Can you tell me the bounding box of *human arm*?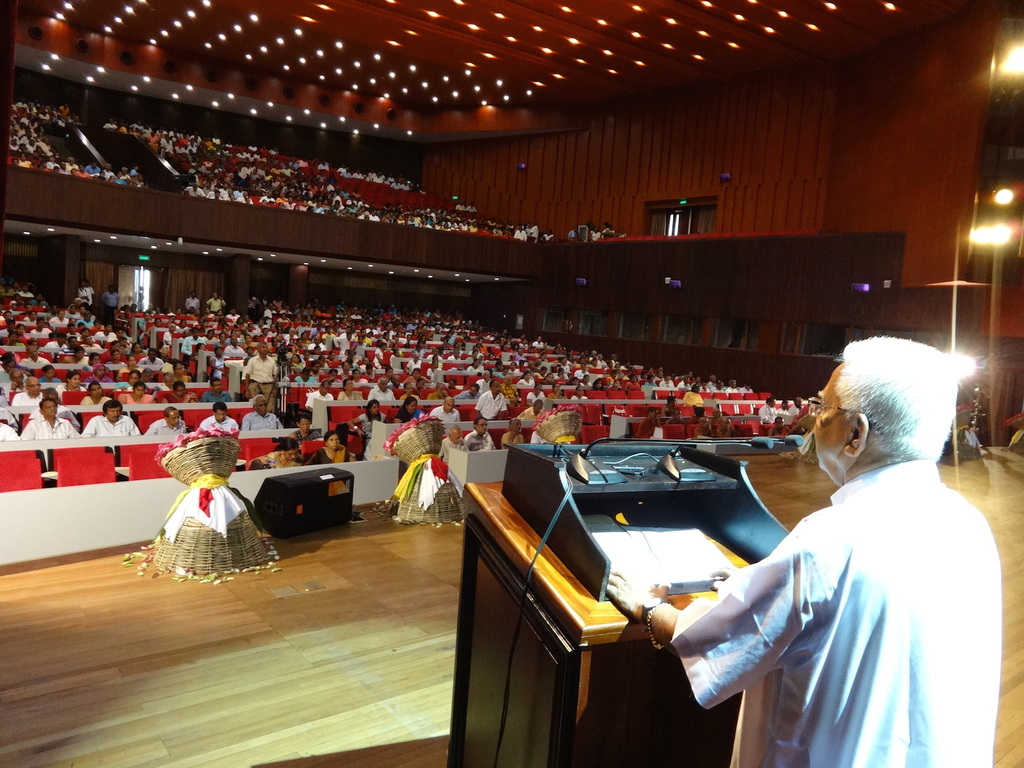
bbox=(186, 325, 192, 329).
